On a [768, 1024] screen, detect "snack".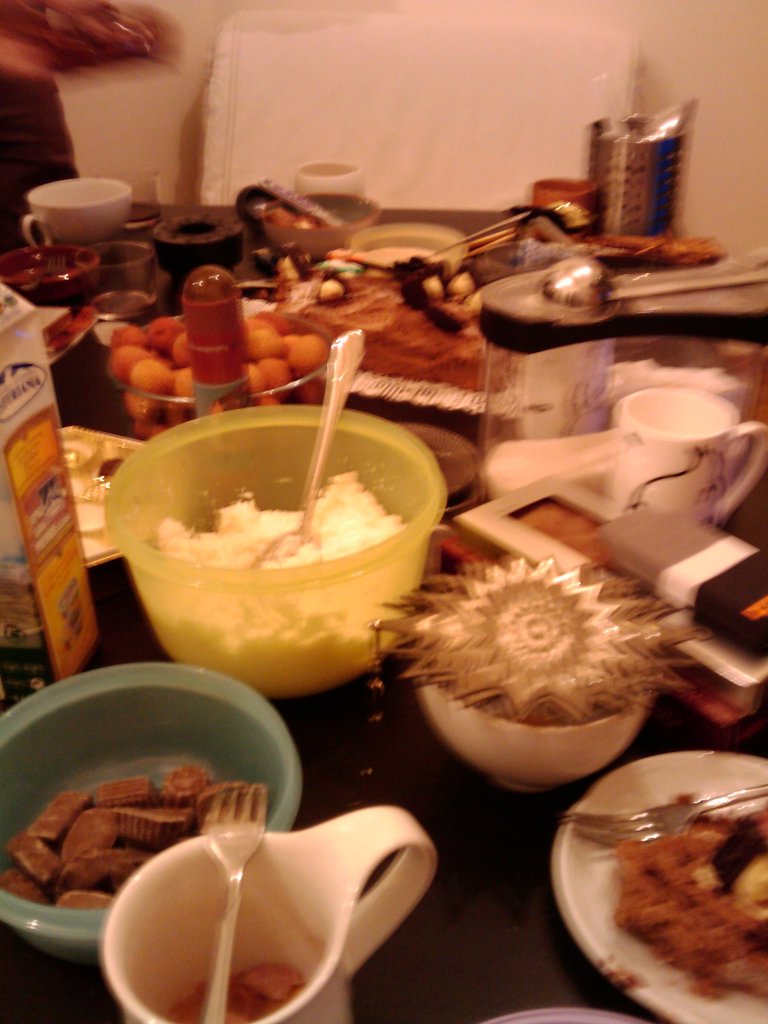
detection(620, 798, 765, 1007).
